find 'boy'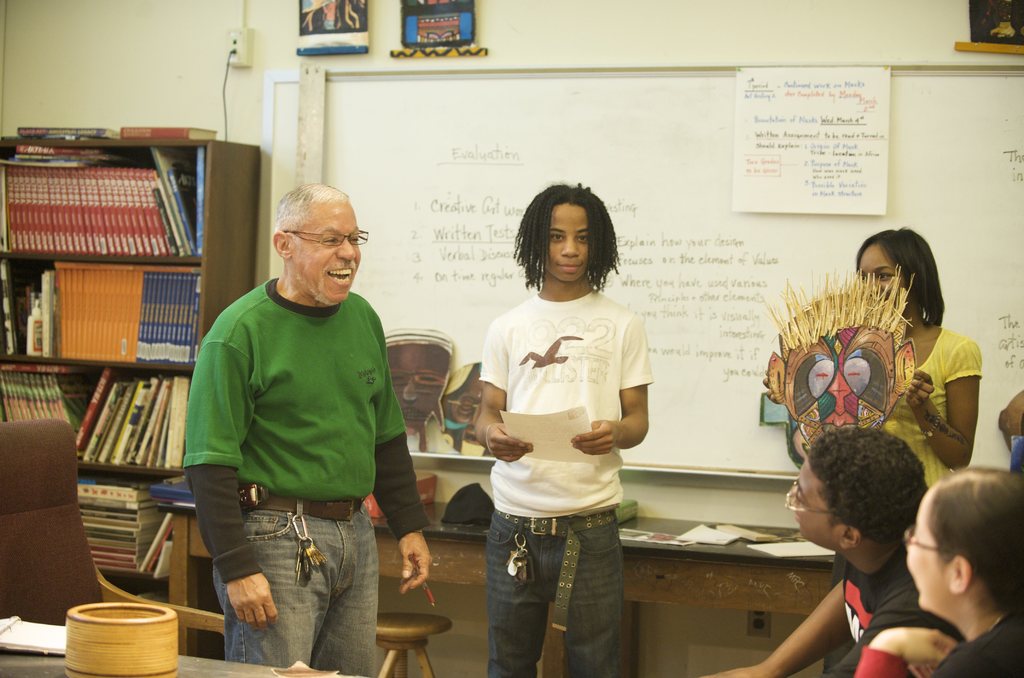
bbox=[444, 194, 671, 657]
